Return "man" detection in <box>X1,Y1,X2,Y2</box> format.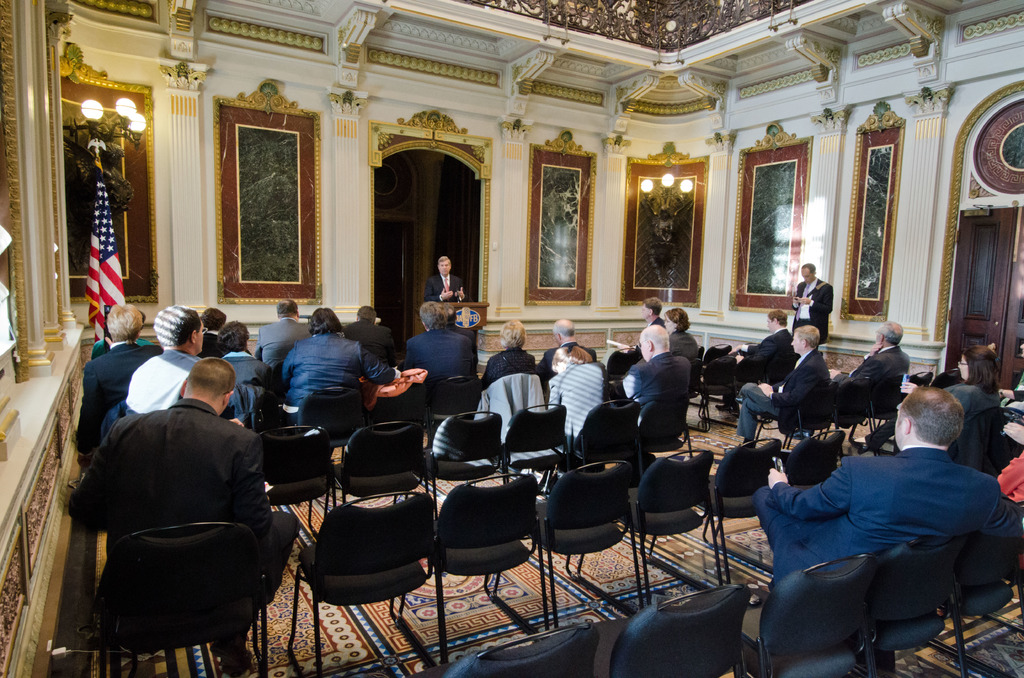
<box>740,323,829,444</box>.
